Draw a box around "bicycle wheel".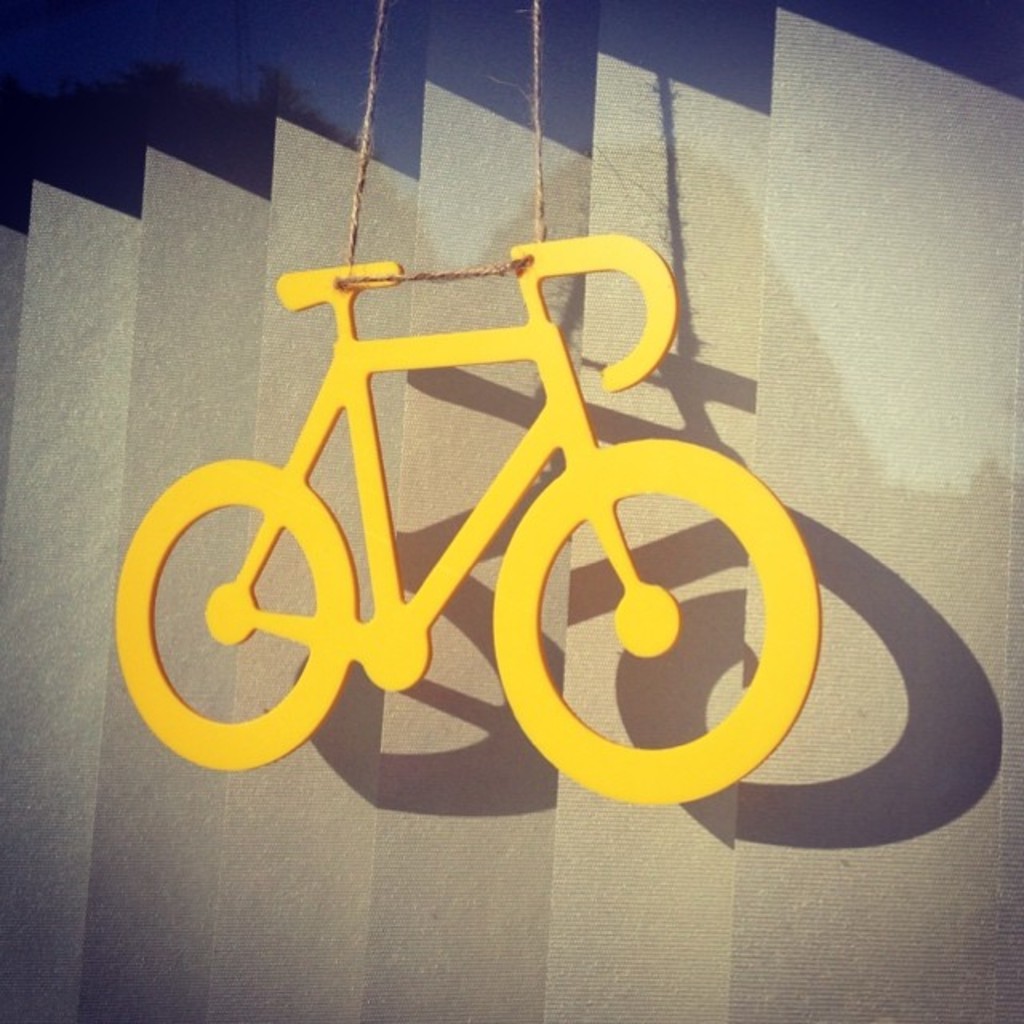
(left=112, top=453, right=358, bottom=774).
